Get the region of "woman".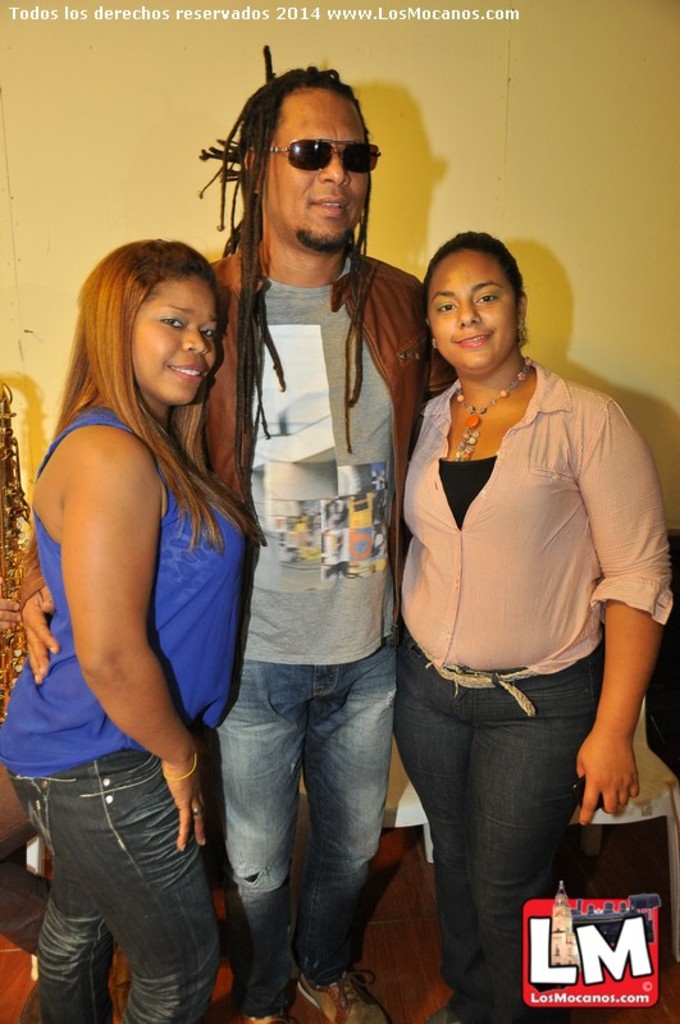
BBox(0, 242, 257, 1023).
